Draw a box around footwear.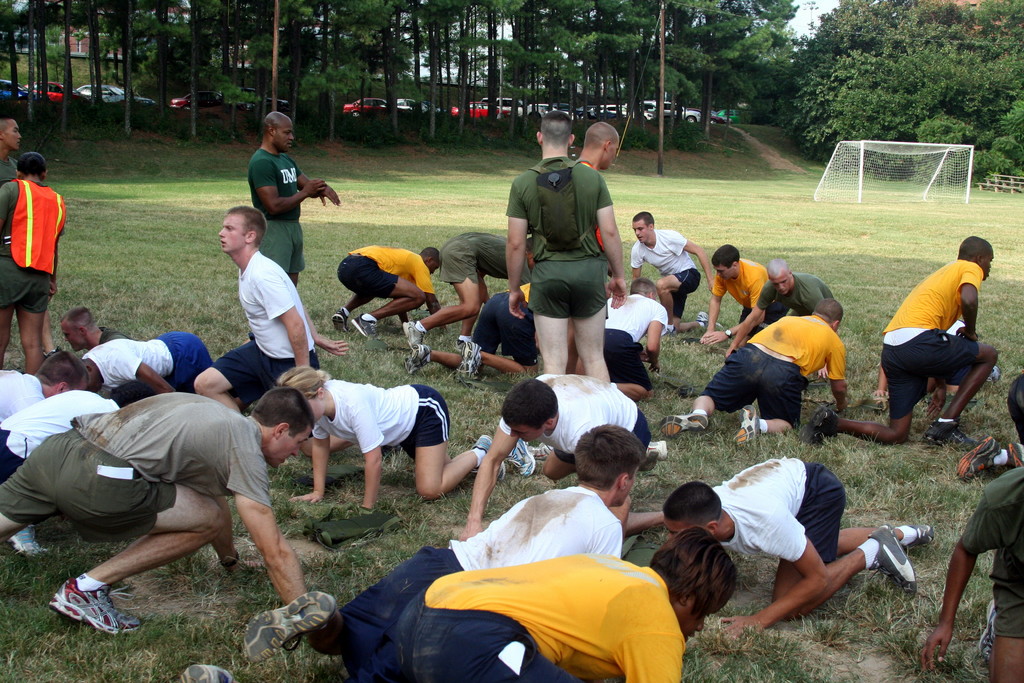
bbox(975, 598, 997, 664).
